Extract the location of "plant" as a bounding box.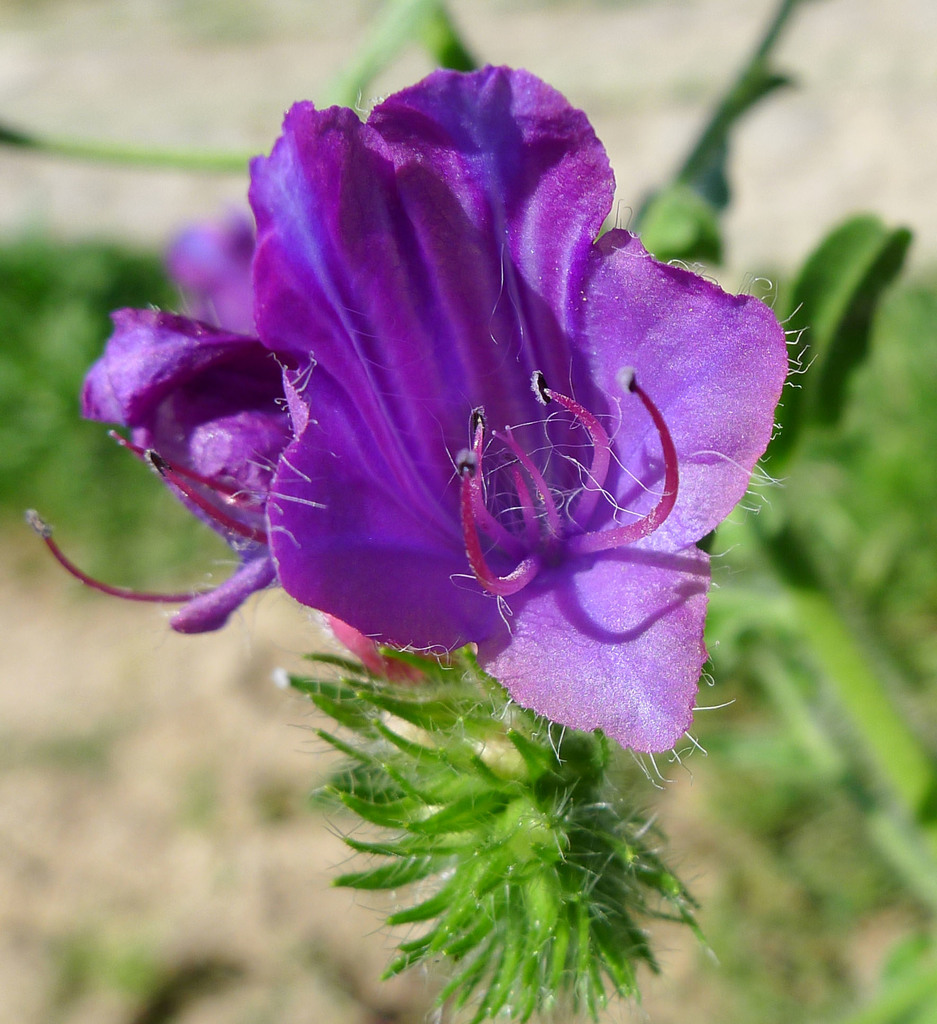
(0,0,936,1023).
